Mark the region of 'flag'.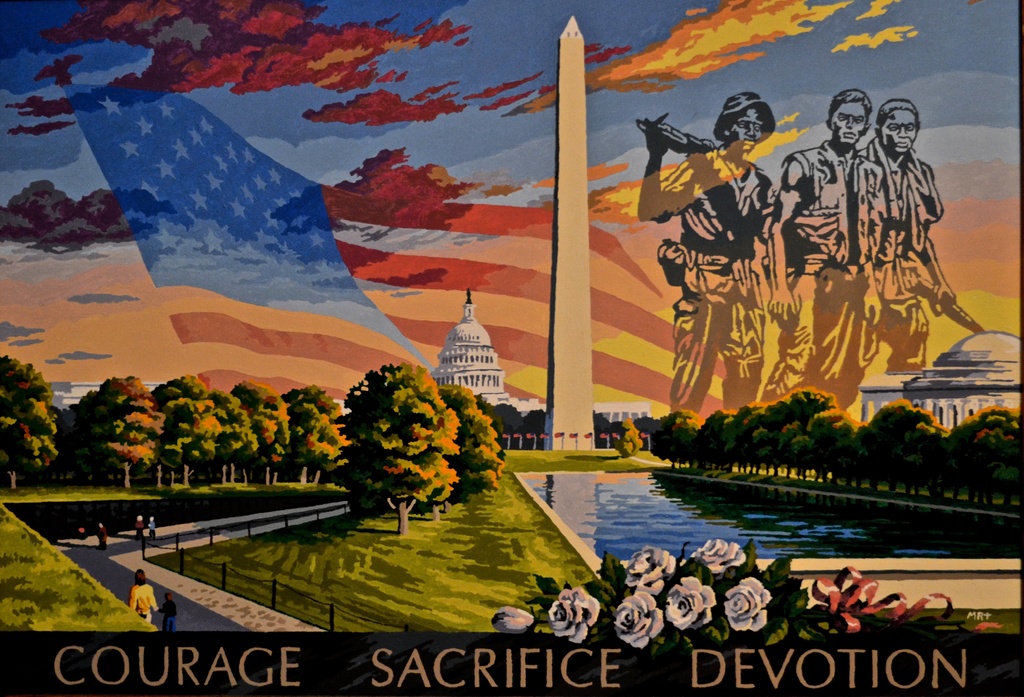
Region: <bbox>51, 74, 706, 417</bbox>.
